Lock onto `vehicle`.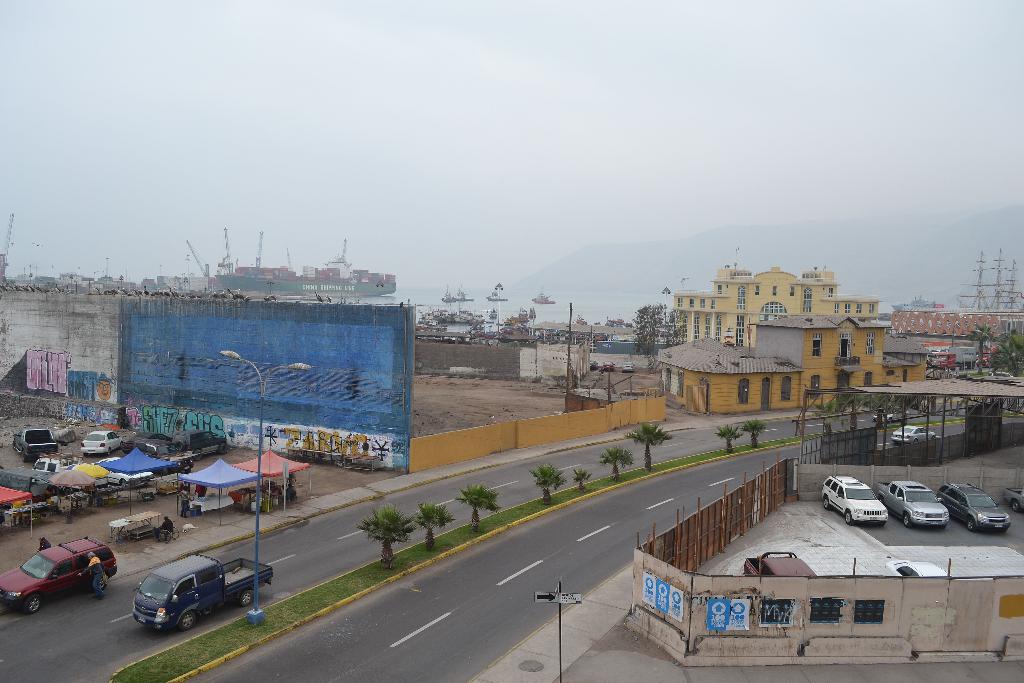
Locked: <box>937,481,1011,534</box>.
